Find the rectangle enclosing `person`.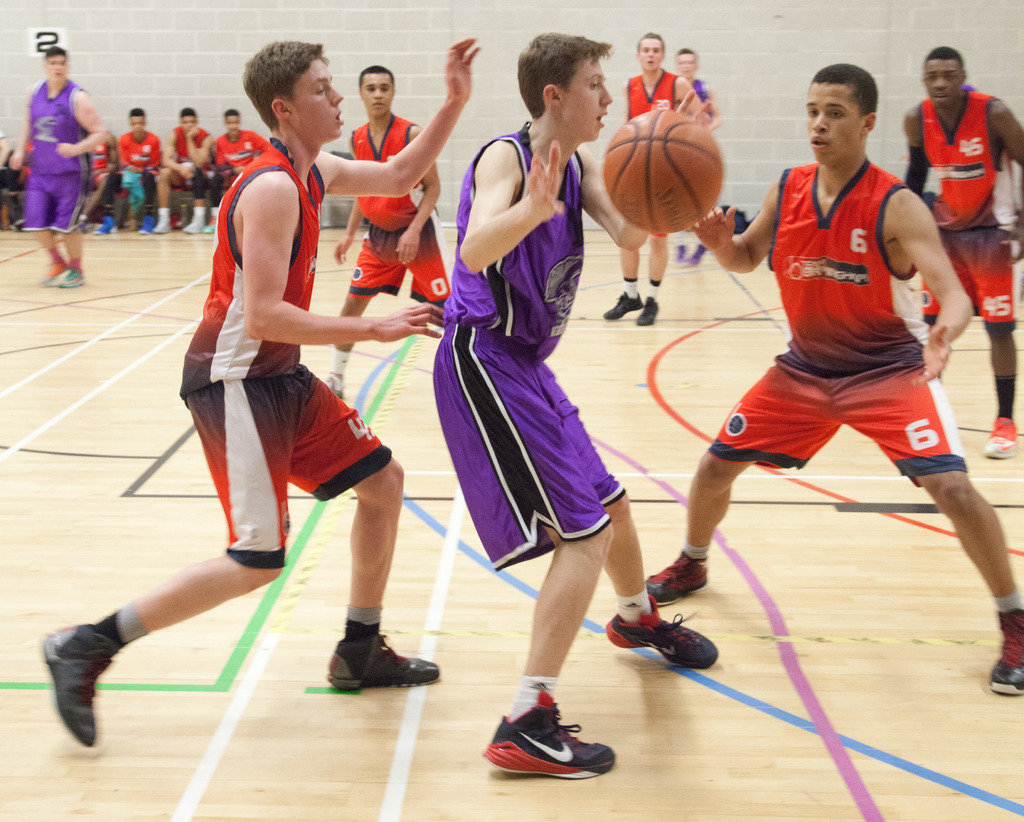
687:88:985:639.
